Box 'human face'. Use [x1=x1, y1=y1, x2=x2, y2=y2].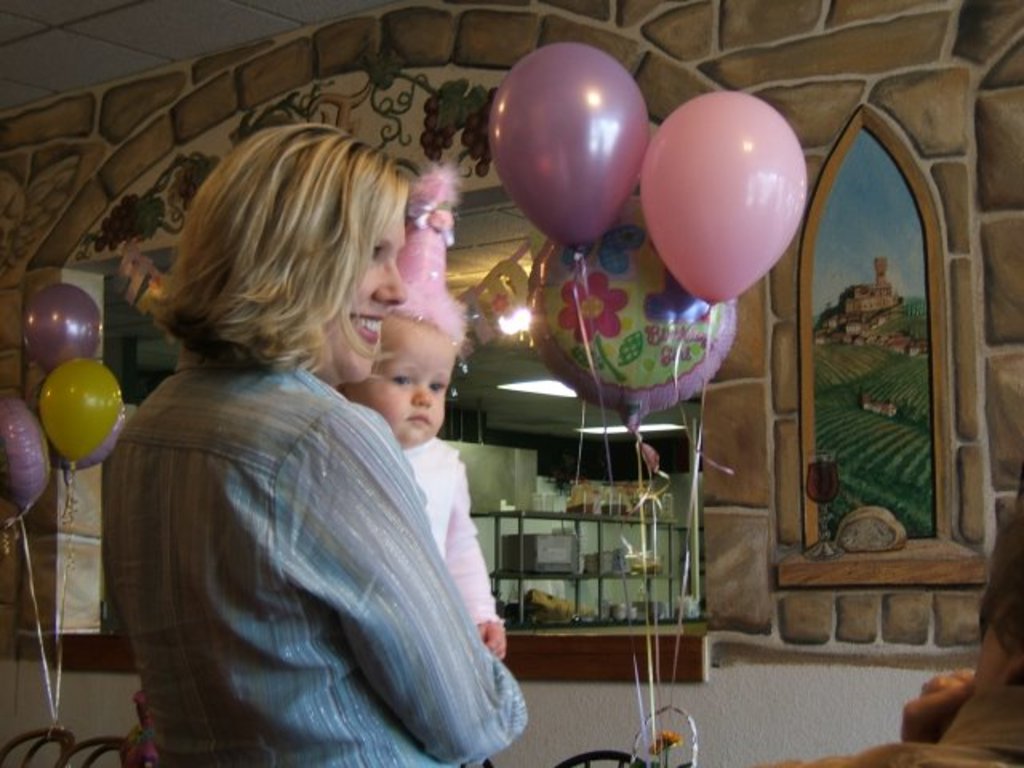
[x1=342, y1=326, x2=454, y2=446].
